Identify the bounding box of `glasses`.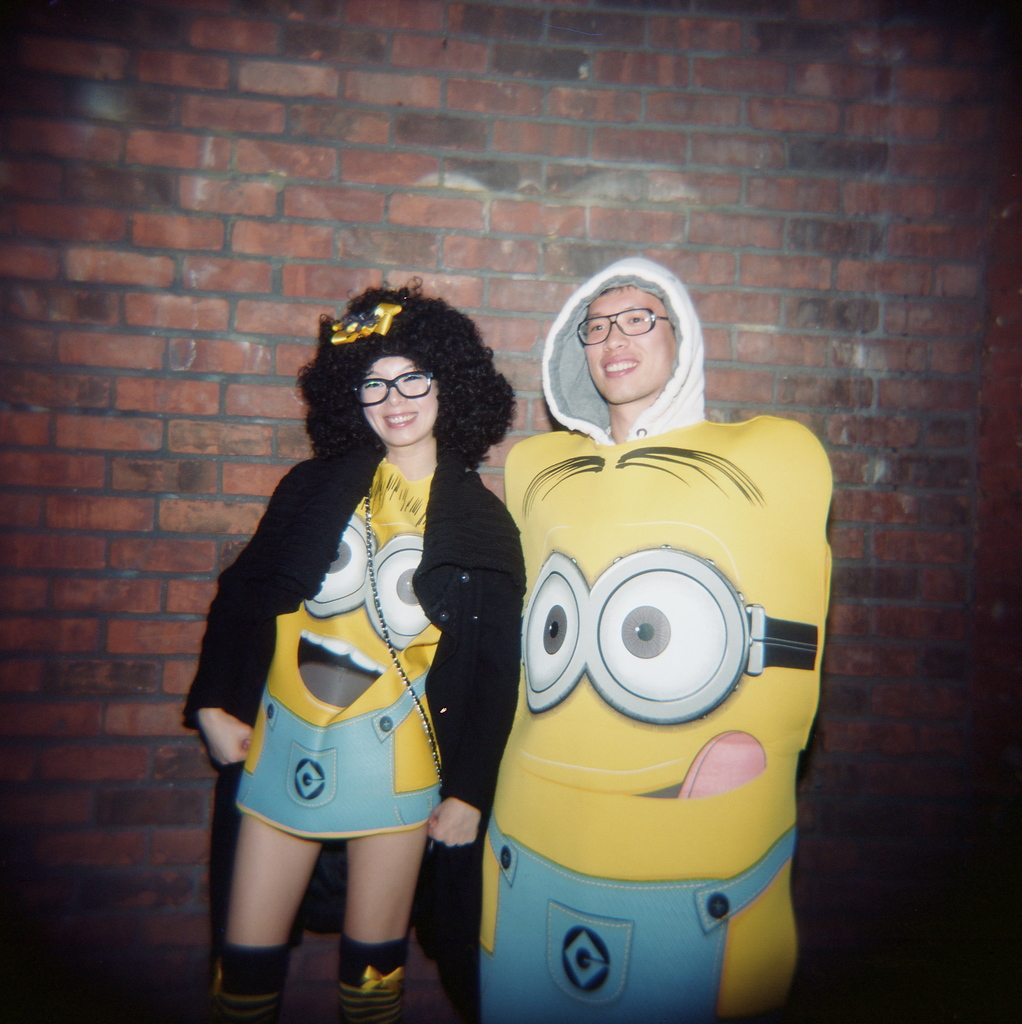
577, 302, 676, 348.
